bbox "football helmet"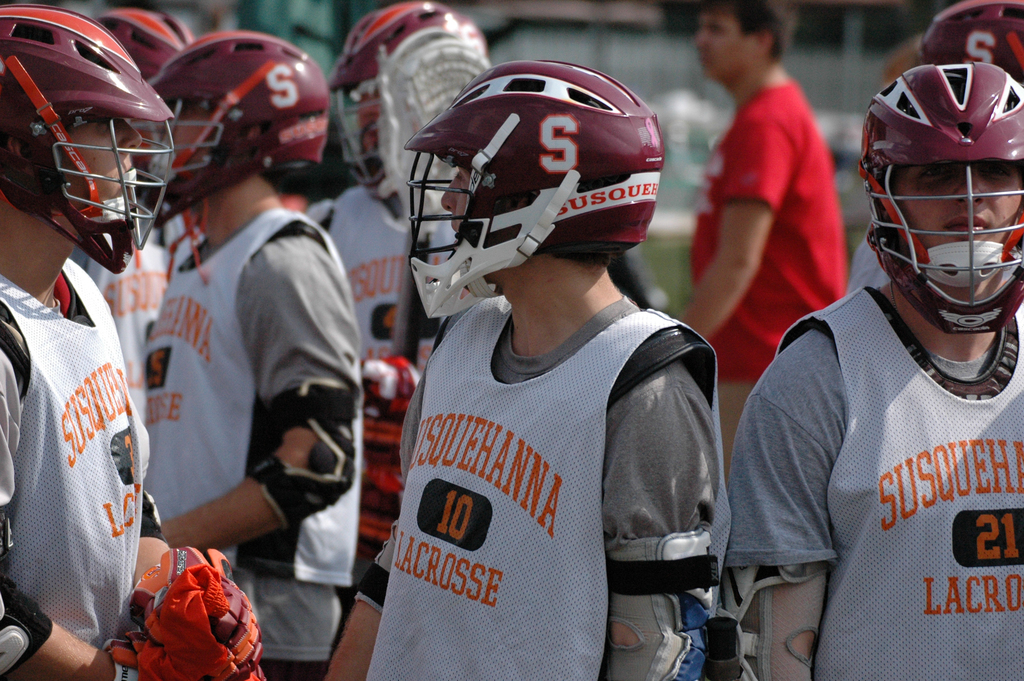
l=140, t=25, r=334, b=224
